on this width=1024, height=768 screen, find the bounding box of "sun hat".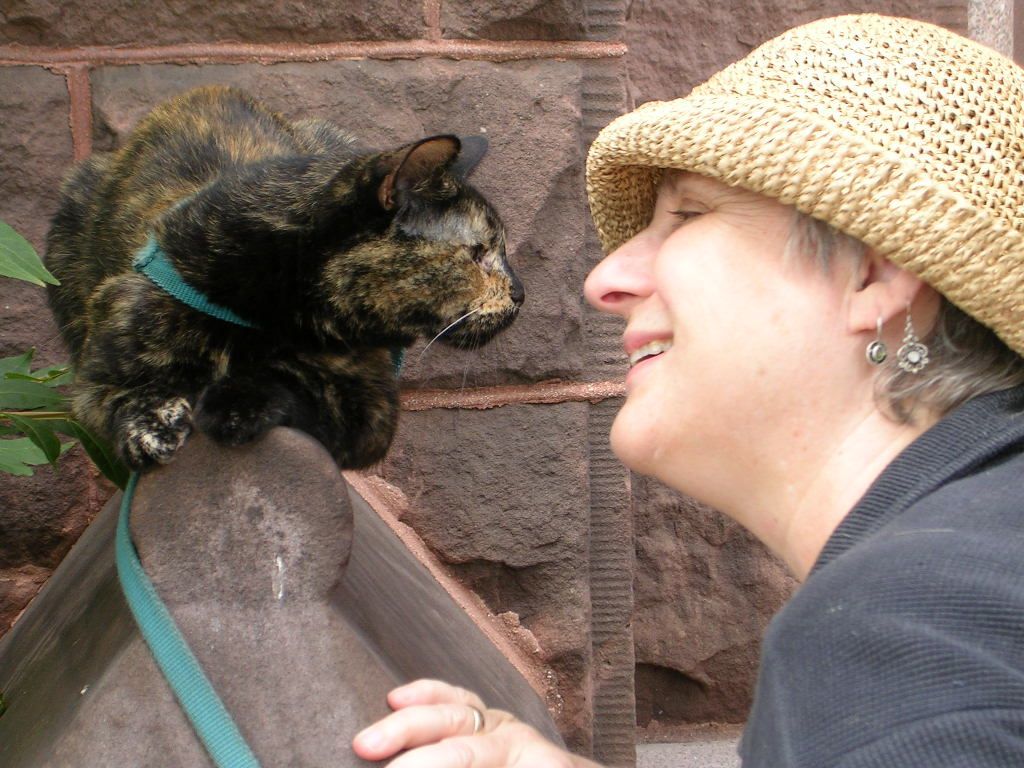
Bounding box: [left=588, top=6, right=1023, bottom=373].
